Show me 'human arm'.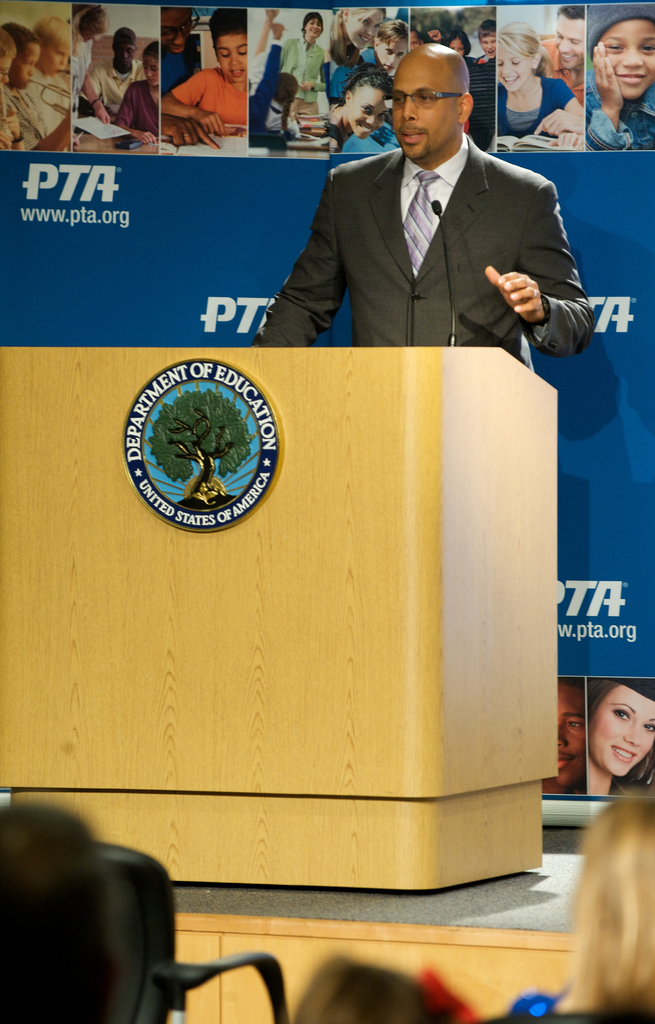
'human arm' is here: crop(585, 41, 624, 147).
